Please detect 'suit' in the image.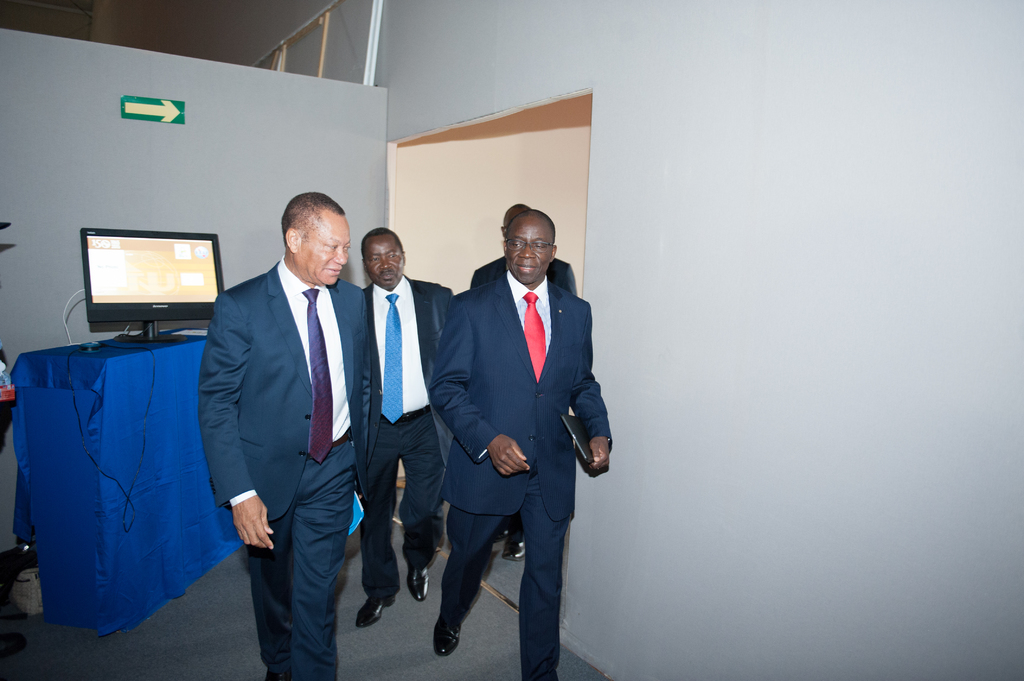
BBox(428, 269, 614, 680).
